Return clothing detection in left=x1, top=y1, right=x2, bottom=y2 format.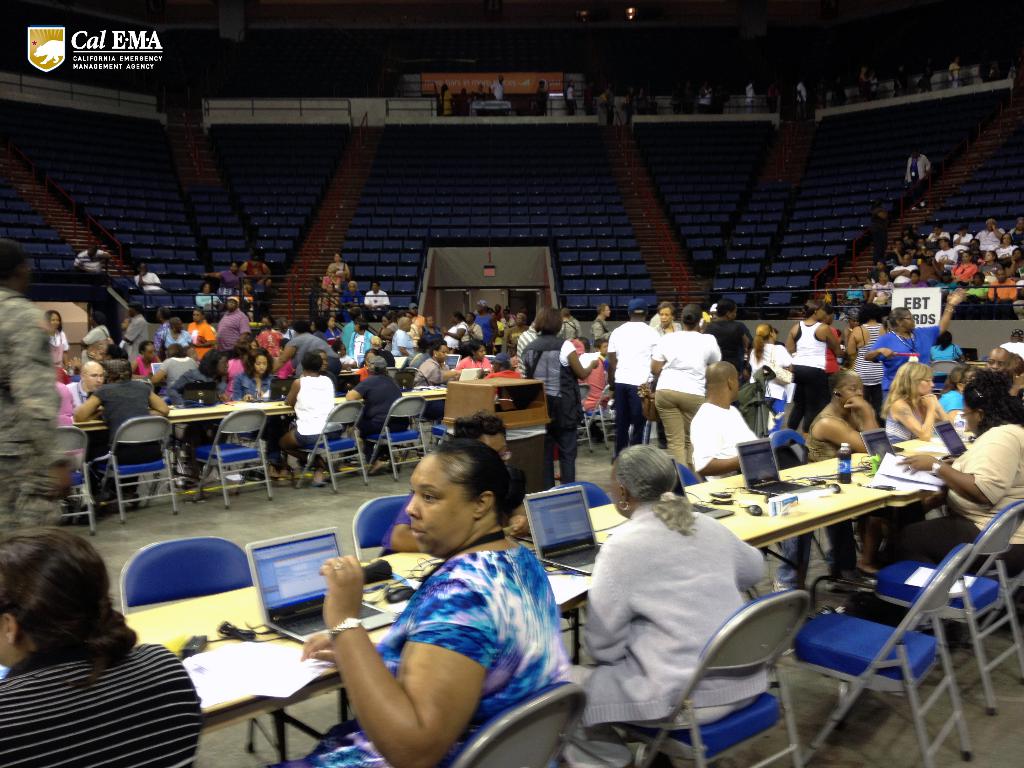
left=831, top=321, right=845, bottom=394.
